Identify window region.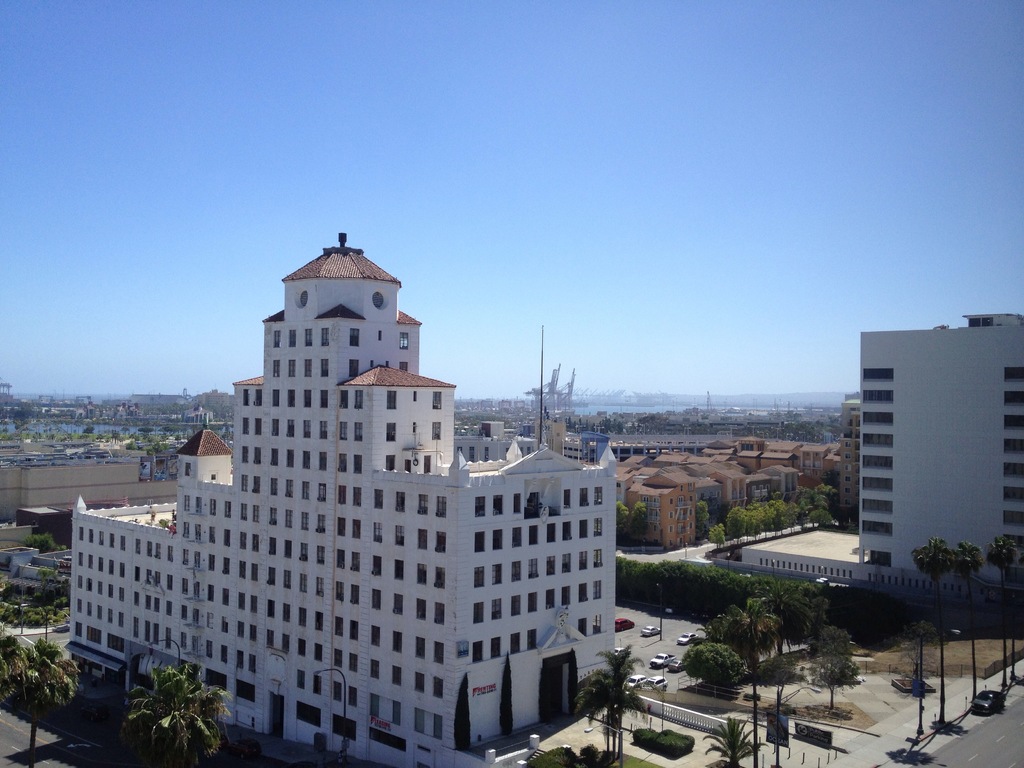
Region: box=[269, 567, 277, 587].
